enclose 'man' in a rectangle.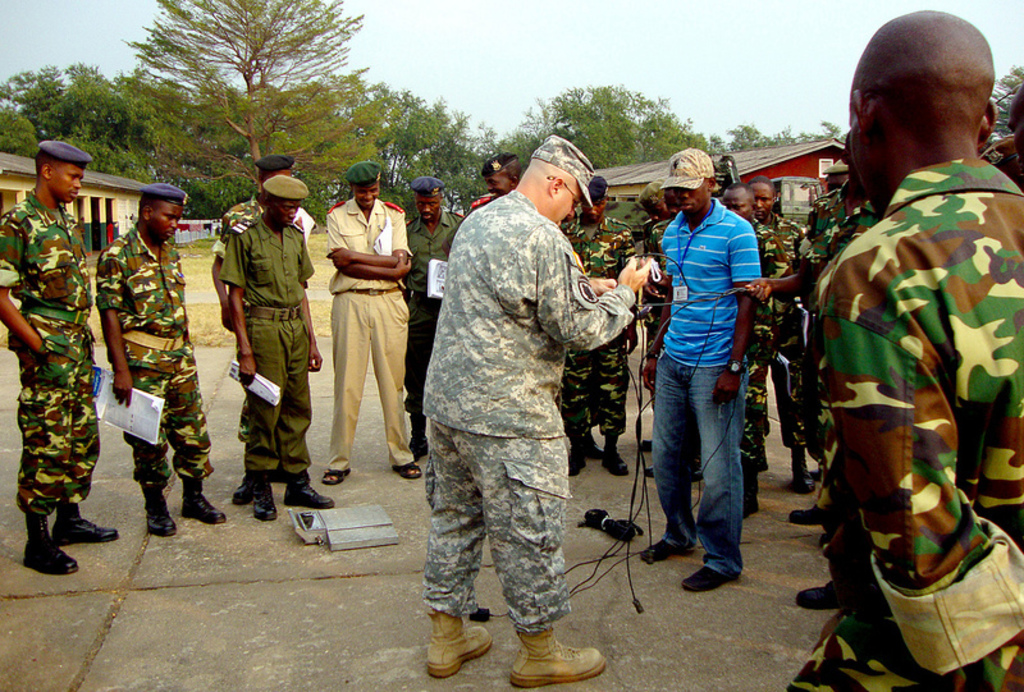
locate(326, 159, 416, 482).
